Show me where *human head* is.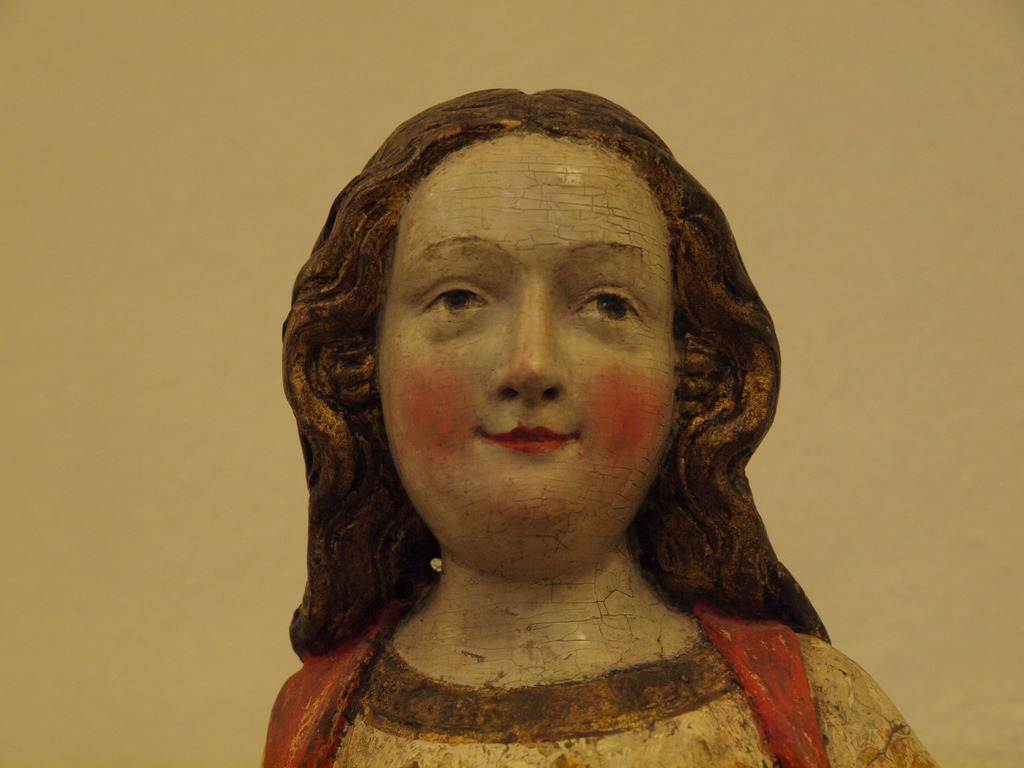
*human head* is at l=332, t=84, r=743, b=579.
